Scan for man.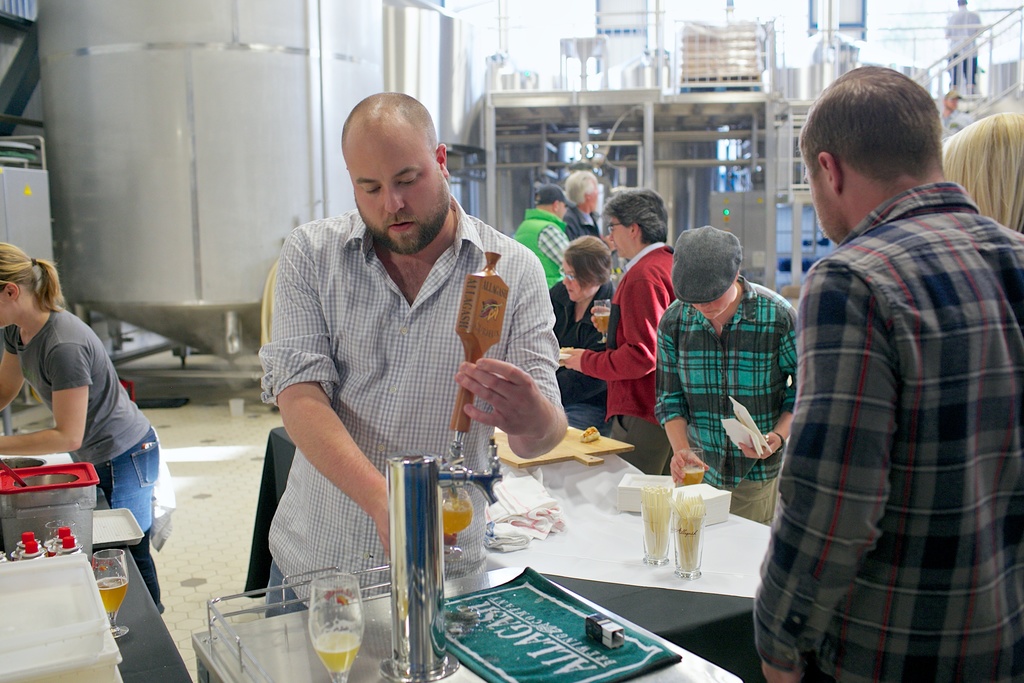
Scan result: (937, 90, 972, 137).
